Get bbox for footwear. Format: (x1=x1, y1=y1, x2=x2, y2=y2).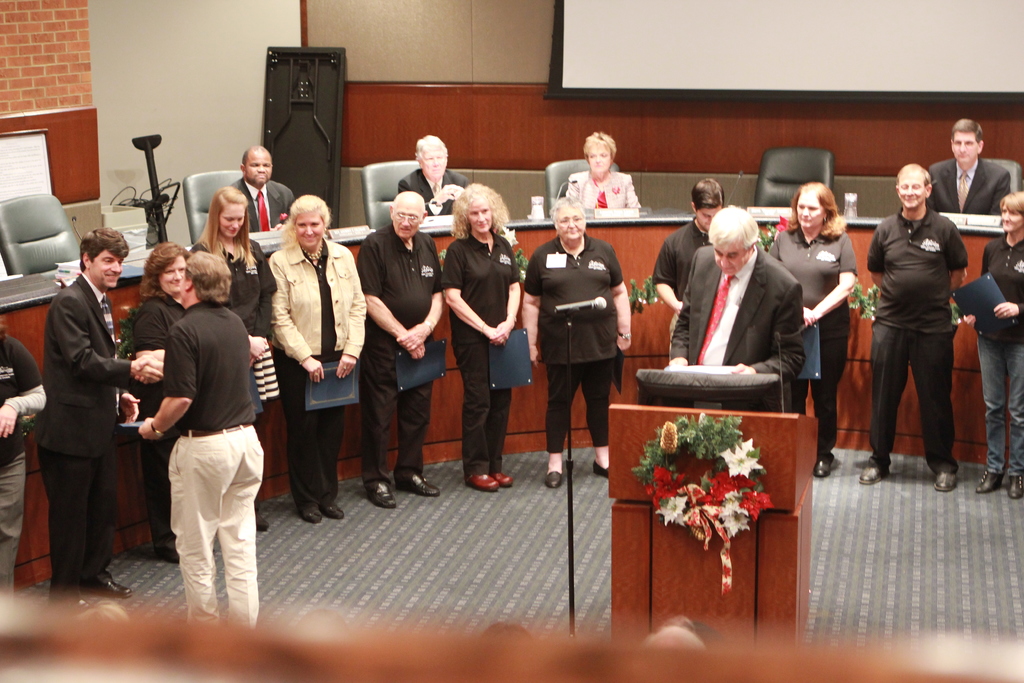
(x1=592, y1=462, x2=609, y2=480).
